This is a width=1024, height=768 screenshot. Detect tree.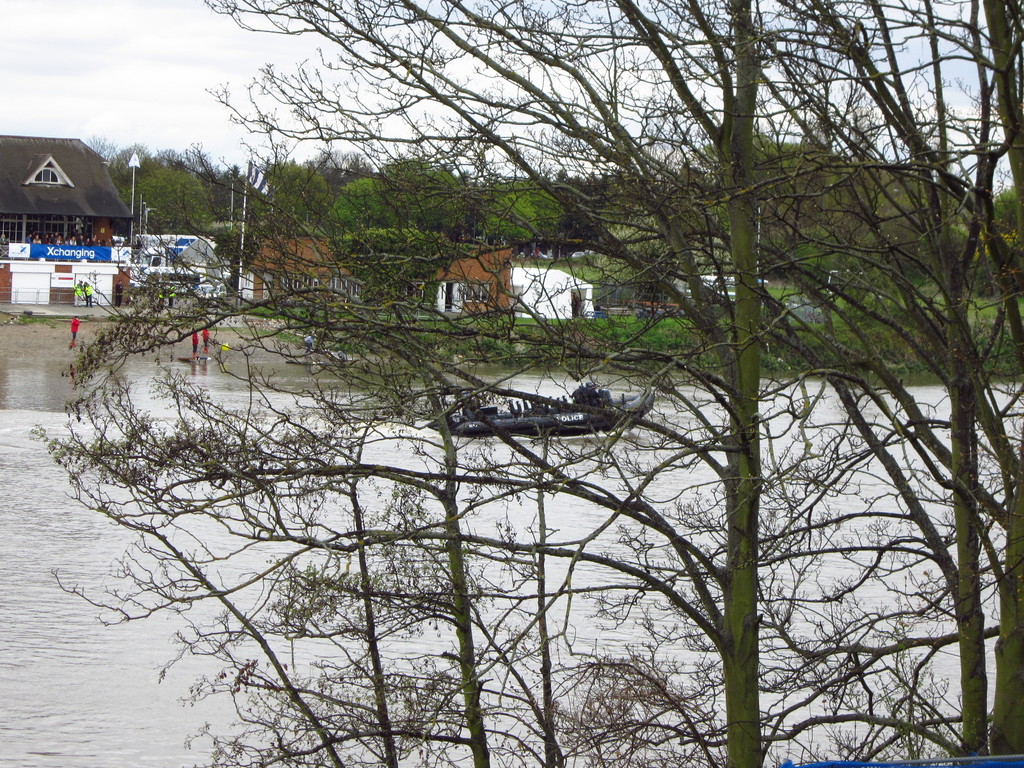
bbox=(187, 148, 218, 191).
